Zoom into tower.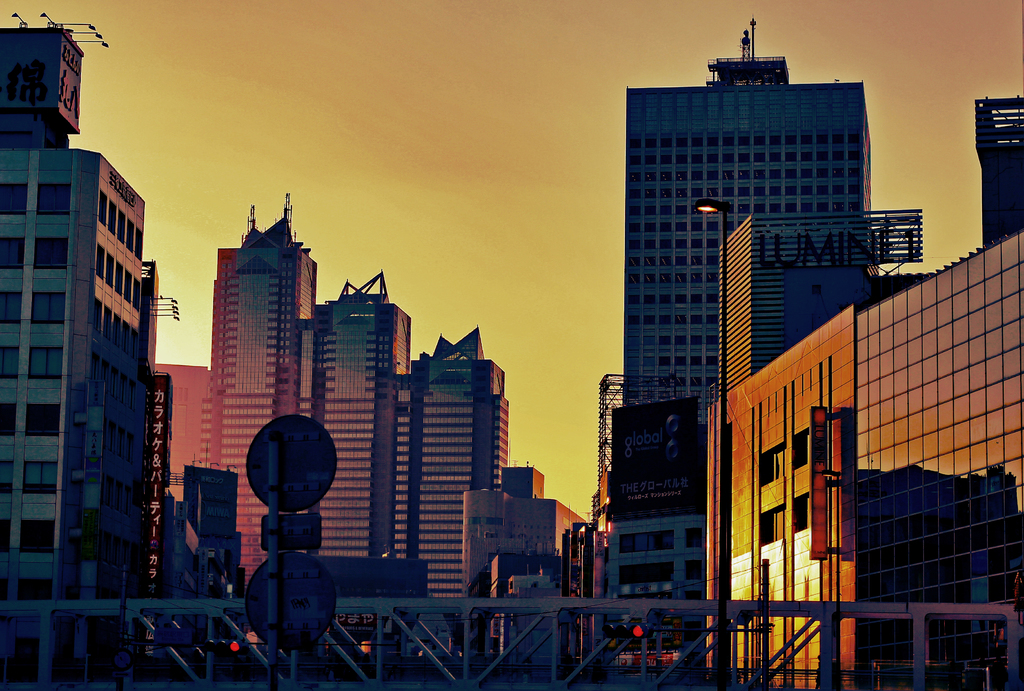
Zoom target: left=592, top=21, right=907, bottom=647.
